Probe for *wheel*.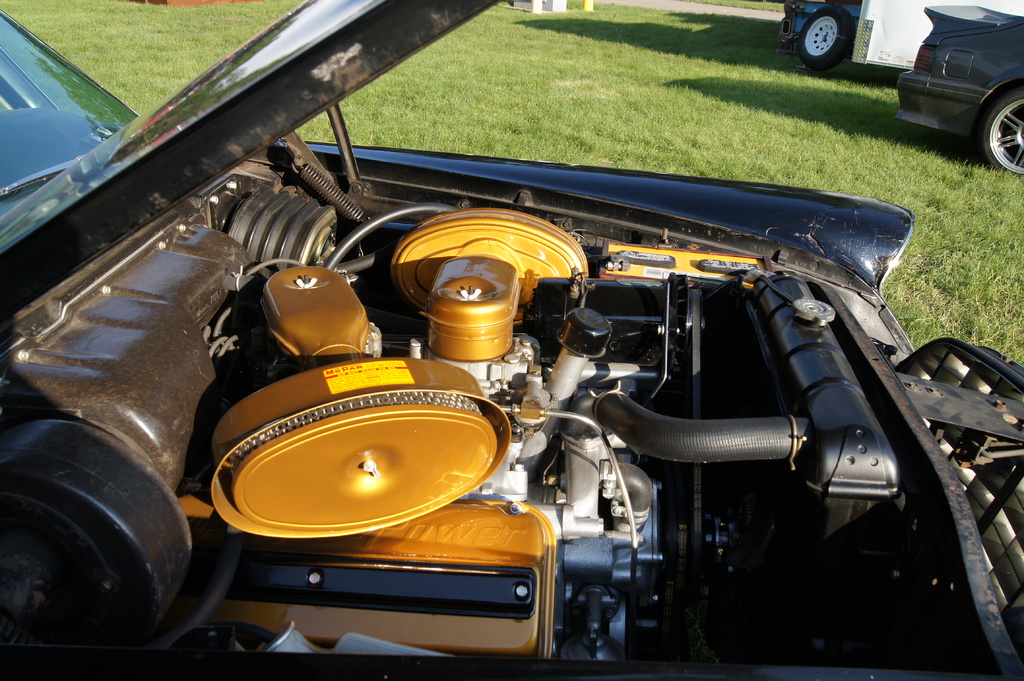
Probe result: bbox=(982, 82, 1023, 179).
